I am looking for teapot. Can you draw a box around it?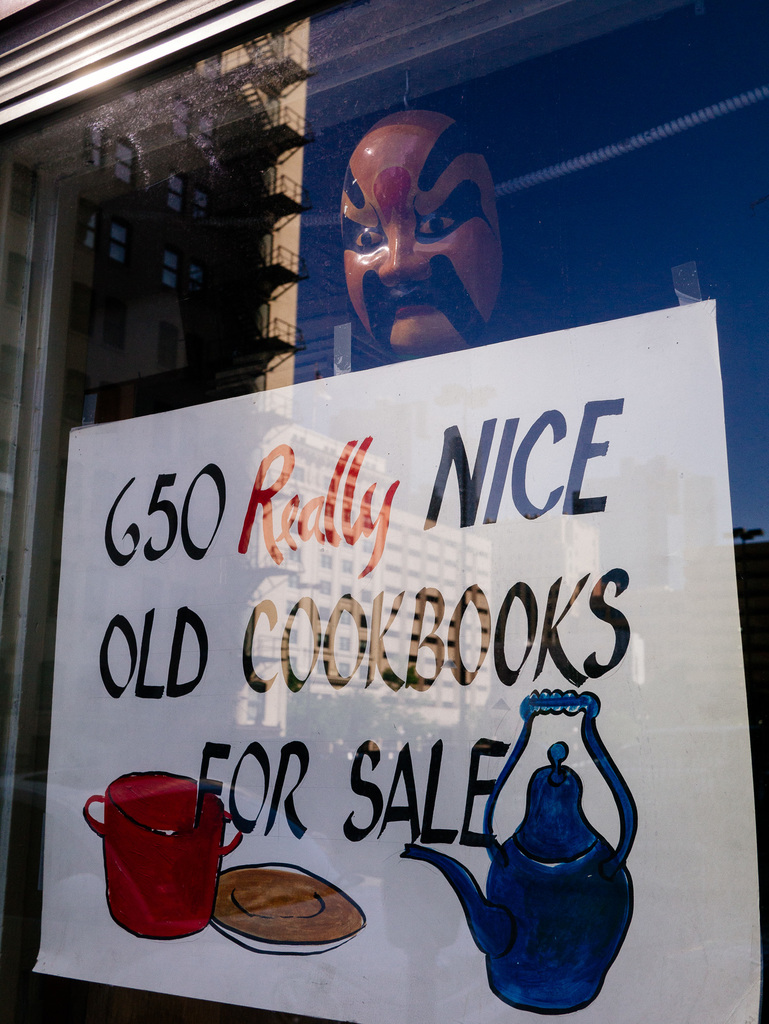
Sure, the bounding box is [x1=400, y1=689, x2=642, y2=1014].
